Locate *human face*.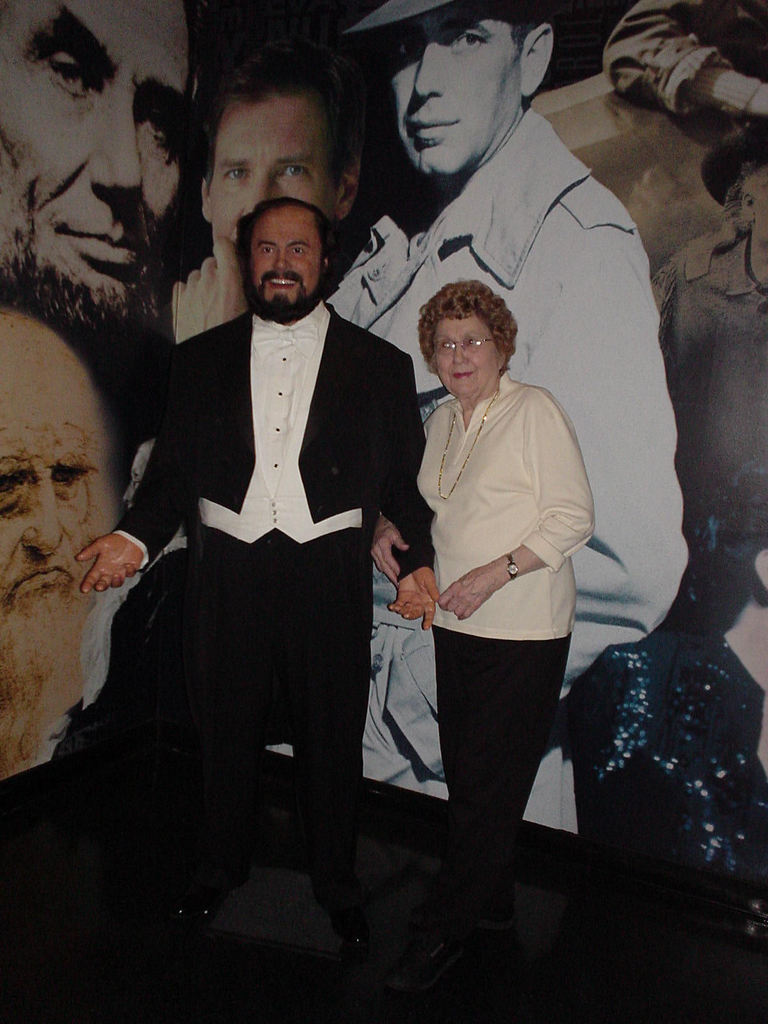
Bounding box: <box>0,404,98,633</box>.
